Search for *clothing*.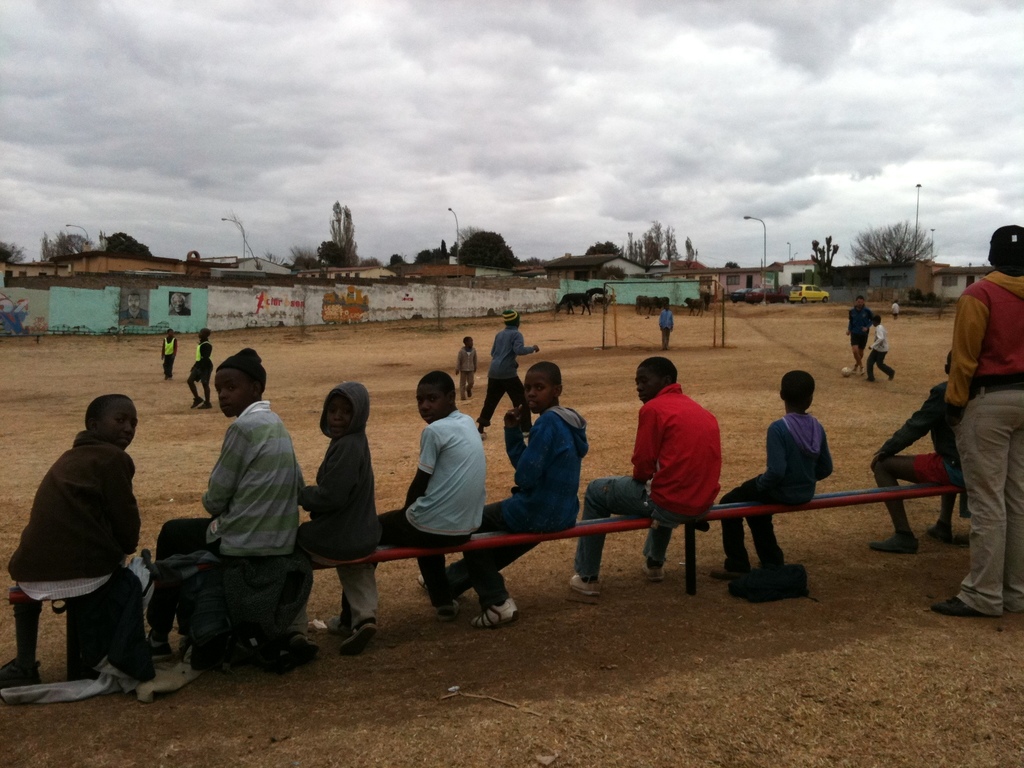
Found at x1=148, y1=401, x2=305, y2=640.
